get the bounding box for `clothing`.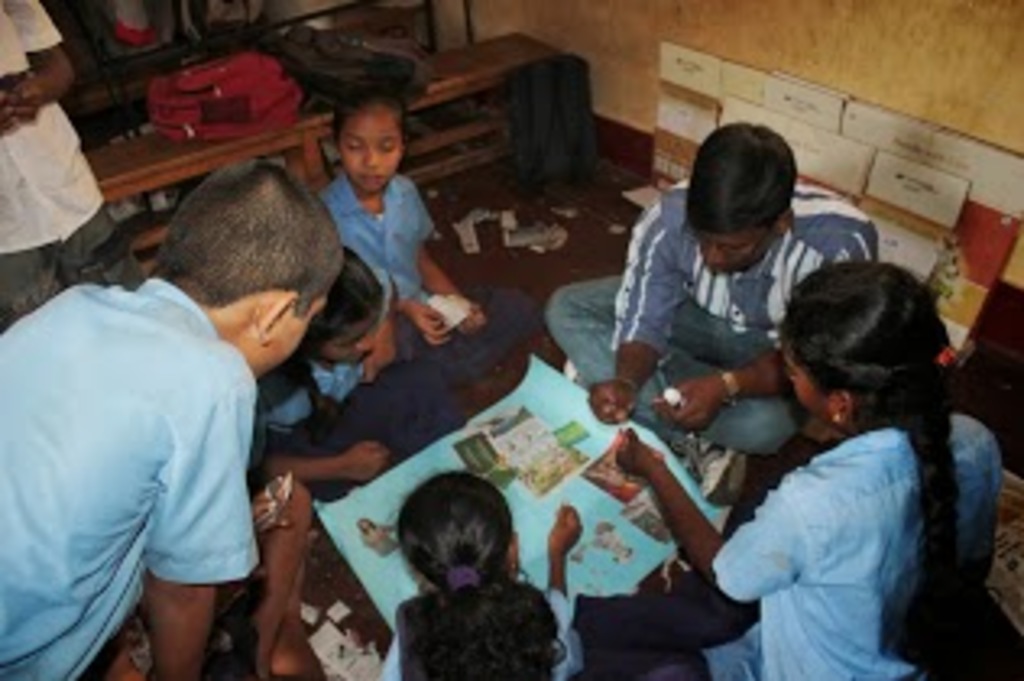
(x1=0, y1=0, x2=136, y2=328).
